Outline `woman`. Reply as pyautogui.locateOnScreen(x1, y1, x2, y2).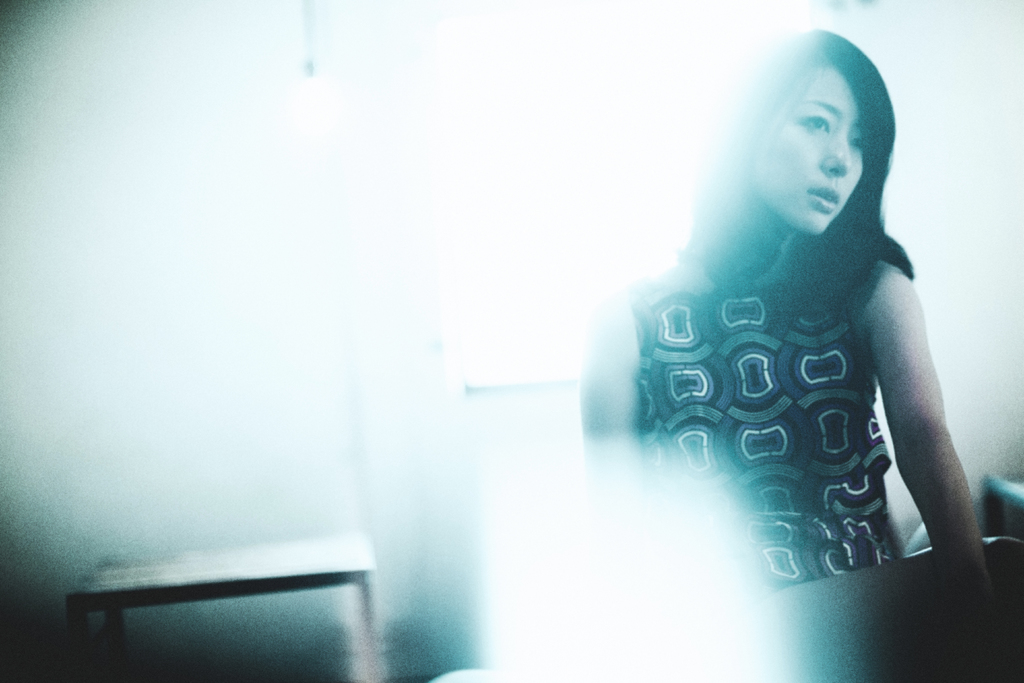
pyautogui.locateOnScreen(478, 15, 1020, 646).
